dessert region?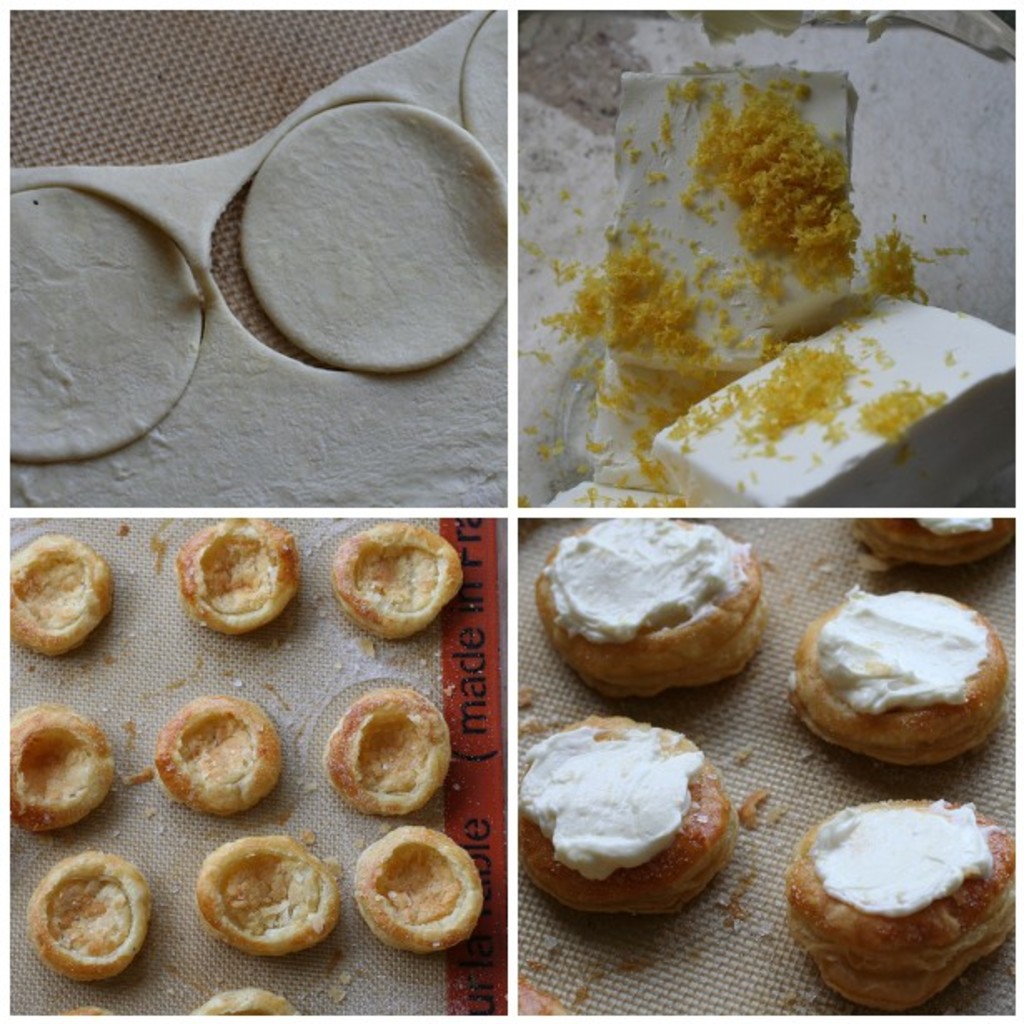
310 673 443 838
